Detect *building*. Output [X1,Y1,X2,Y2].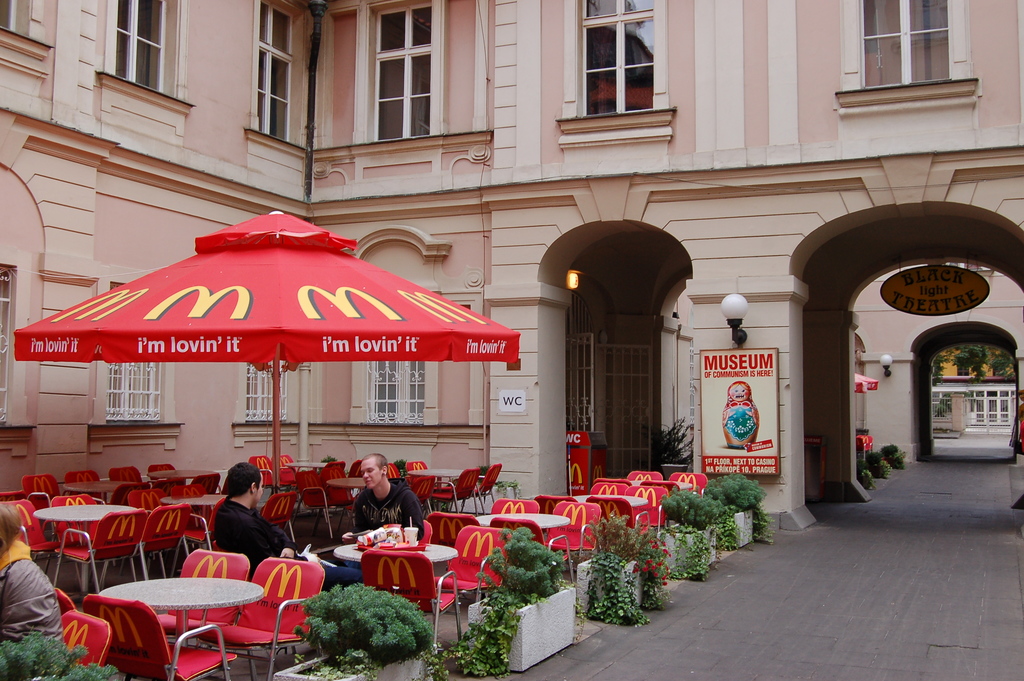
[0,0,1023,562].
